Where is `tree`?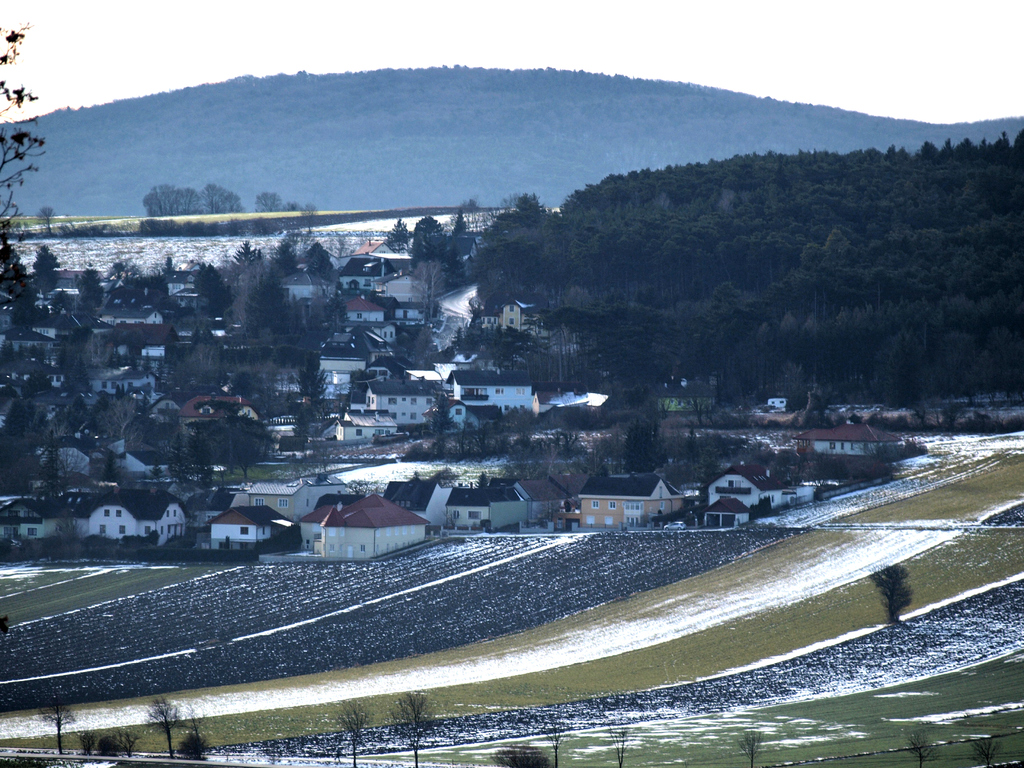
<box>186,717,205,767</box>.
